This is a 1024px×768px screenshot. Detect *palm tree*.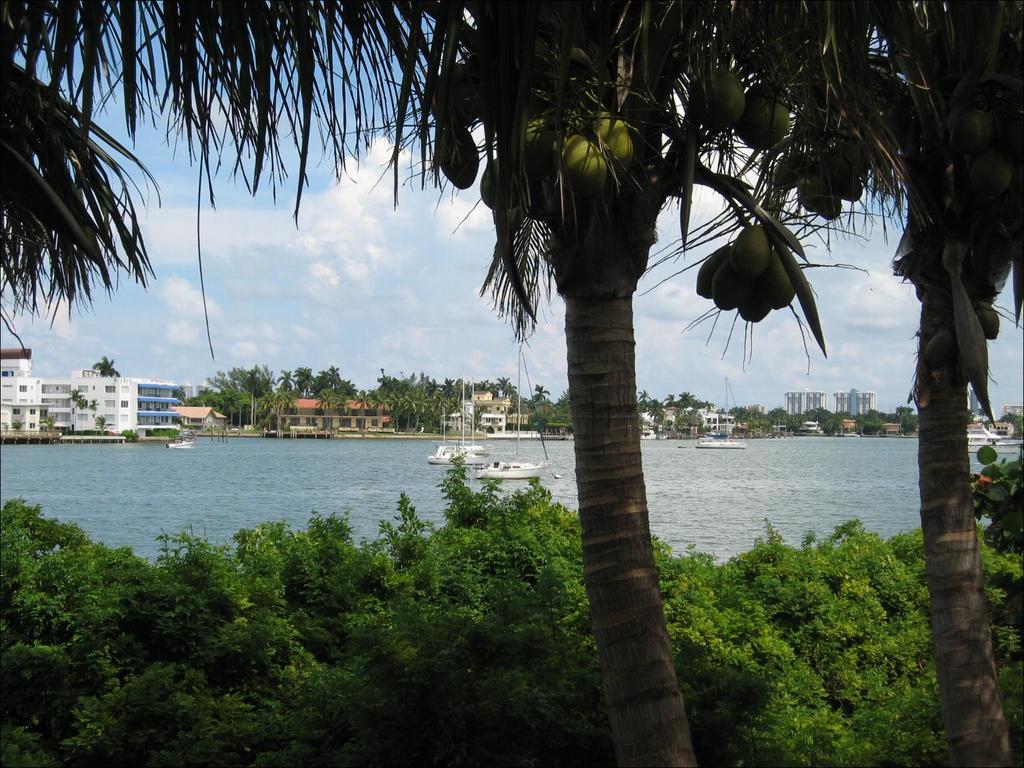
(left=821, top=0, right=996, bottom=729).
